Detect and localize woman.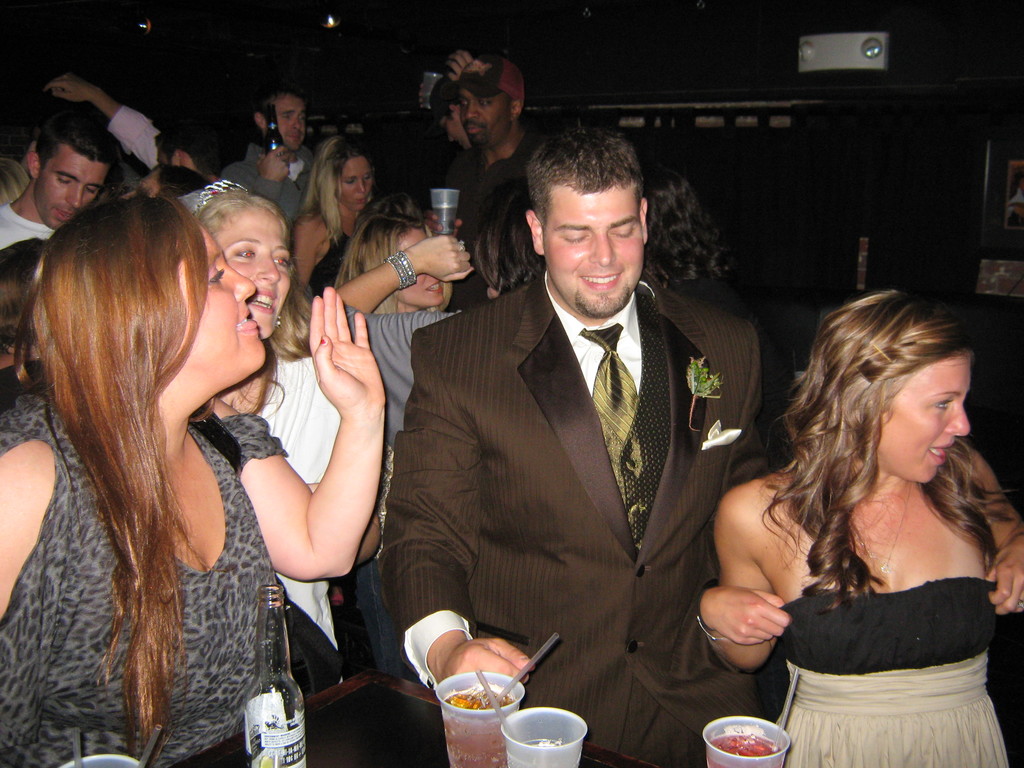
Localized at x1=131, y1=161, x2=211, y2=204.
